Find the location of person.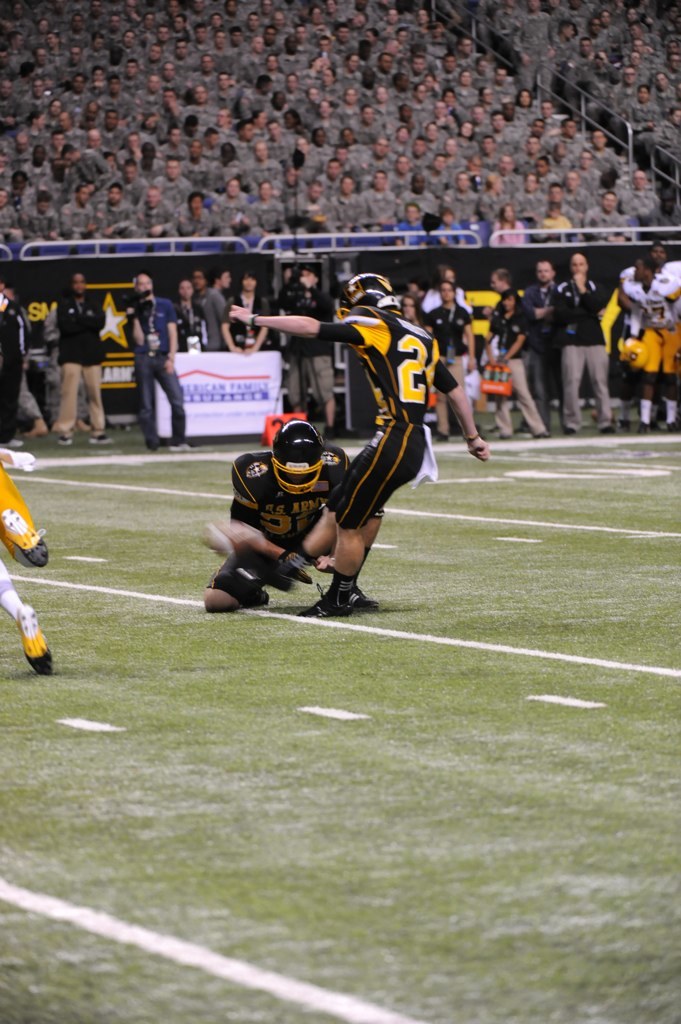
Location: <box>39,273,114,443</box>.
